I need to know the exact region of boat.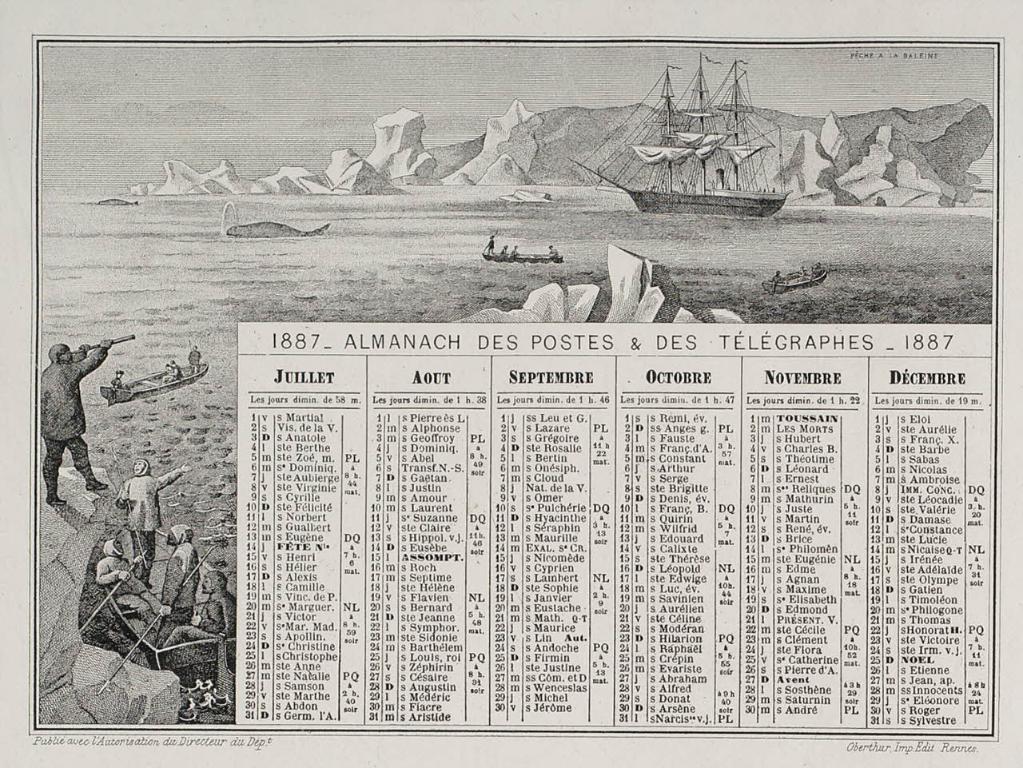
Region: {"left": 481, "top": 256, "right": 567, "bottom": 261}.
